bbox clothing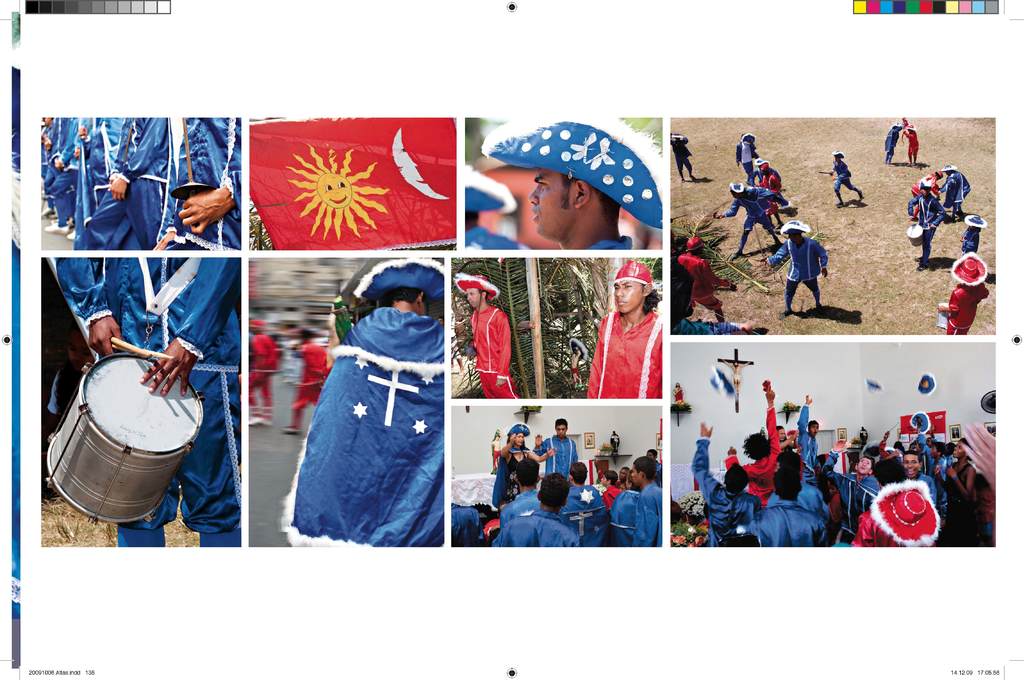
bbox=[282, 328, 339, 419]
